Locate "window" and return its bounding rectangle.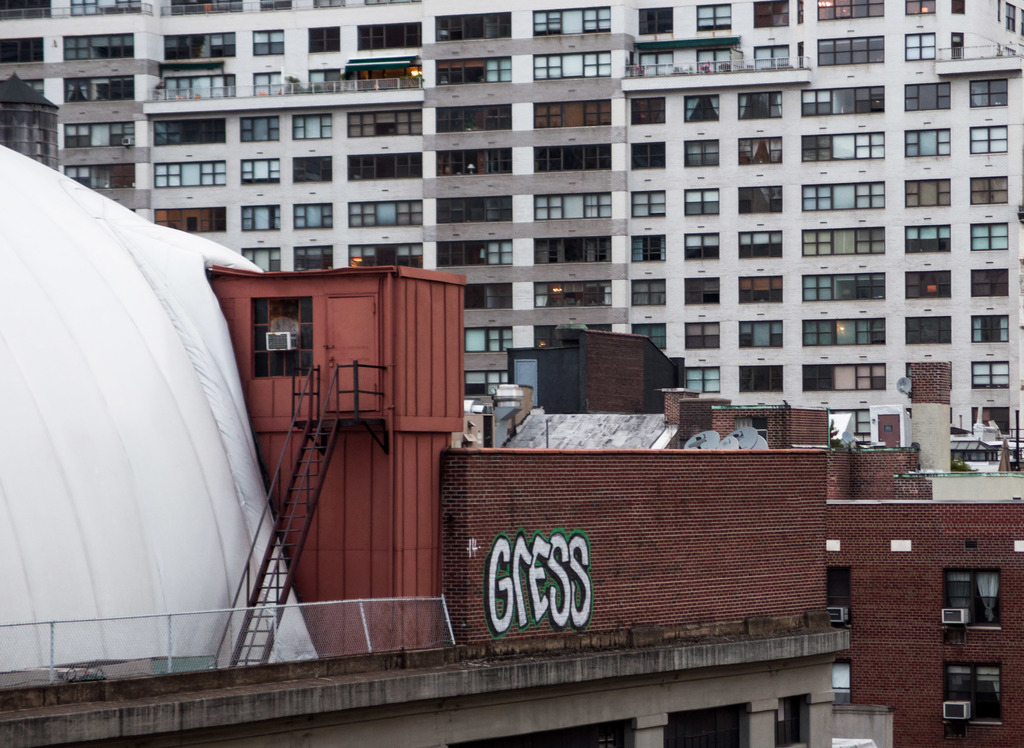
box(963, 218, 1011, 256).
